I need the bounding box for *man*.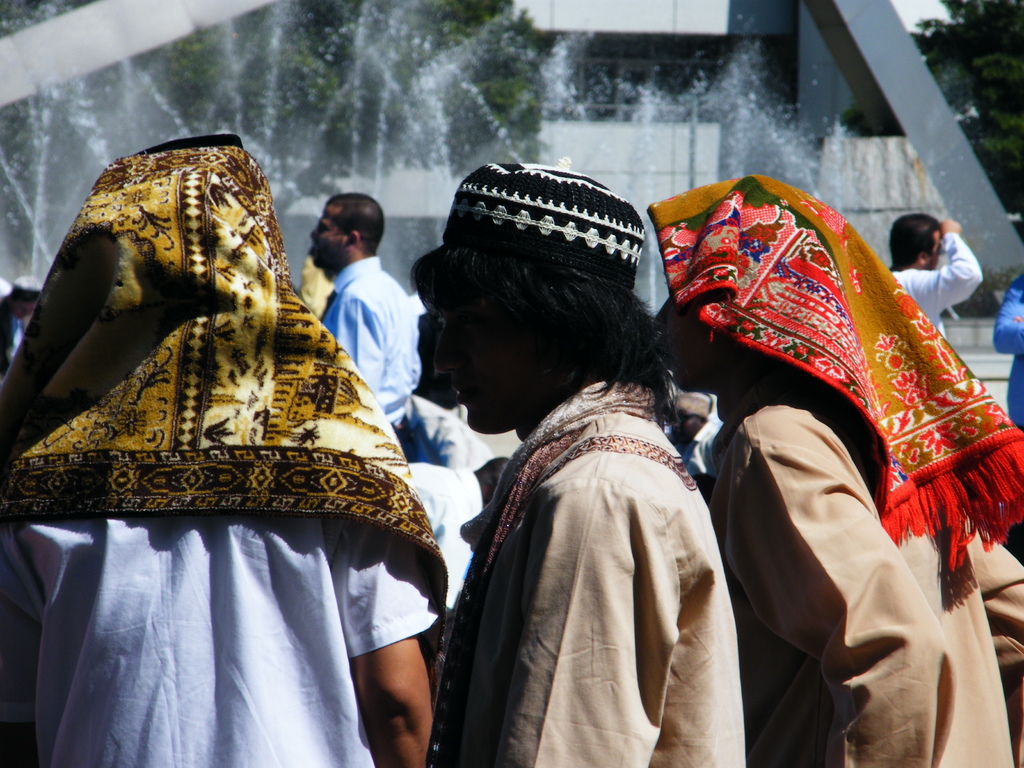
Here it is: box=[413, 149, 751, 767].
